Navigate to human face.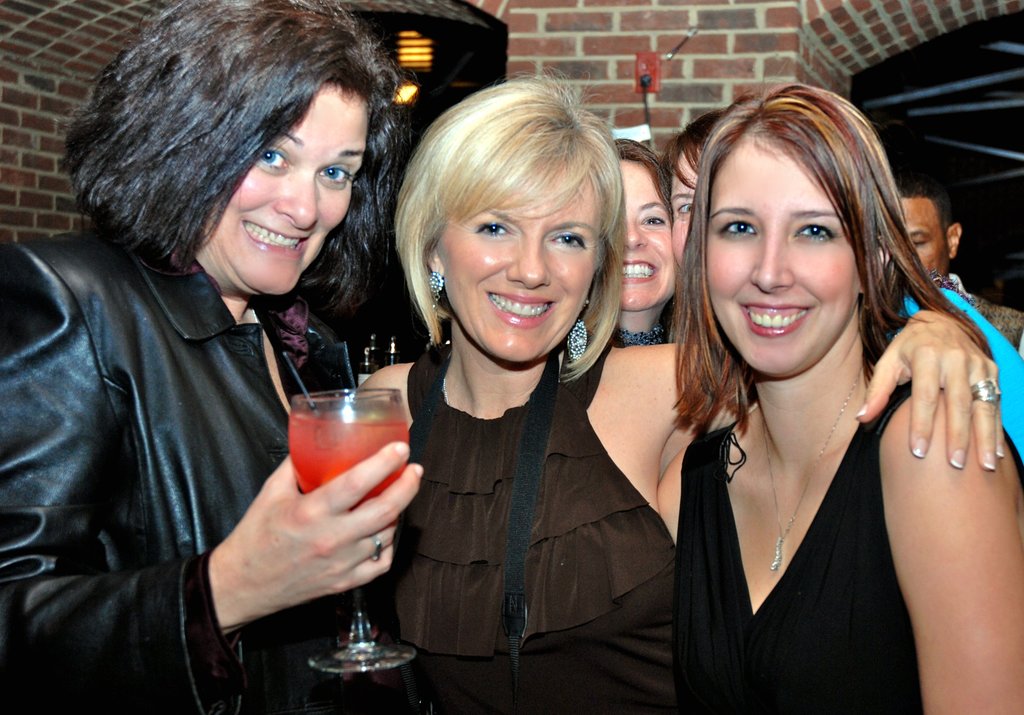
Navigation target: x1=438 y1=161 x2=596 y2=363.
